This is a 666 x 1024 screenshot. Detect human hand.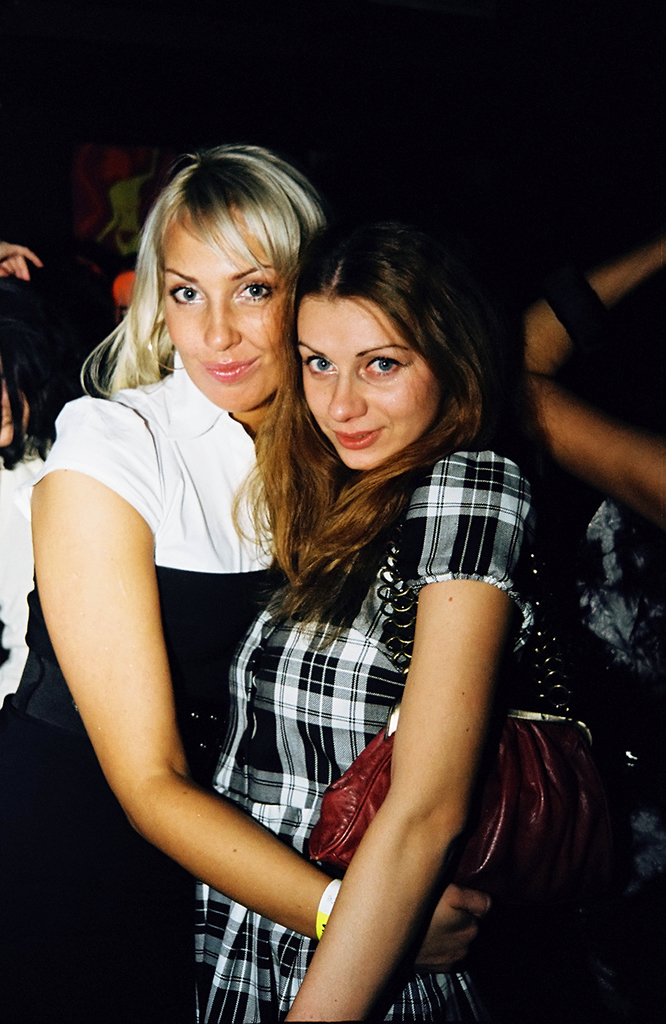
bbox(0, 238, 44, 286).
